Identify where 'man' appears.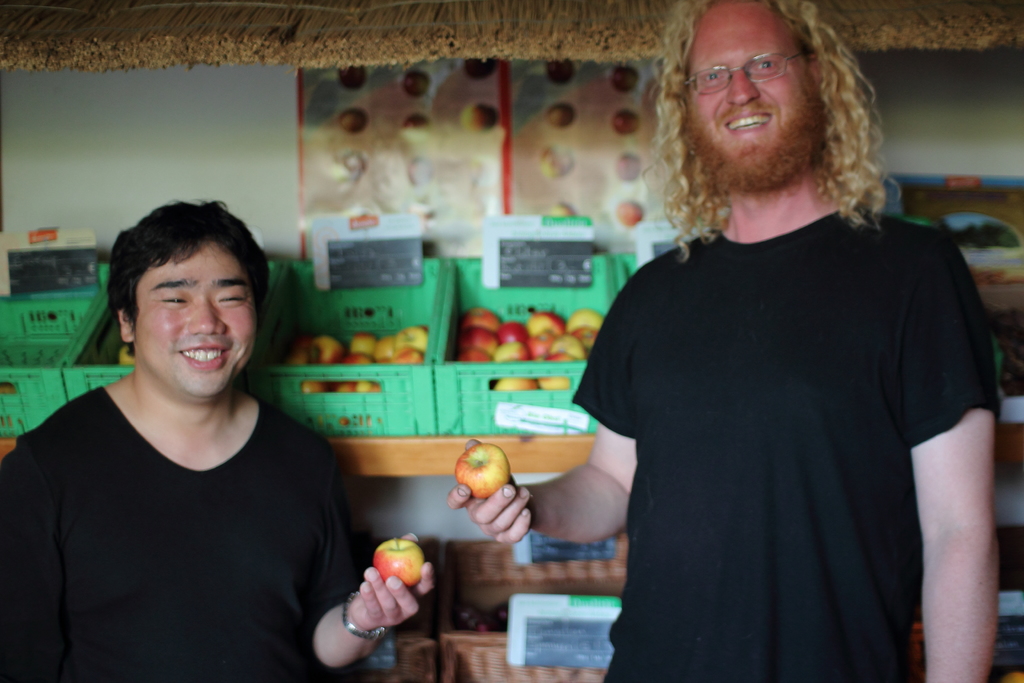
Appears at locate(447, 0, 1000, 682).
